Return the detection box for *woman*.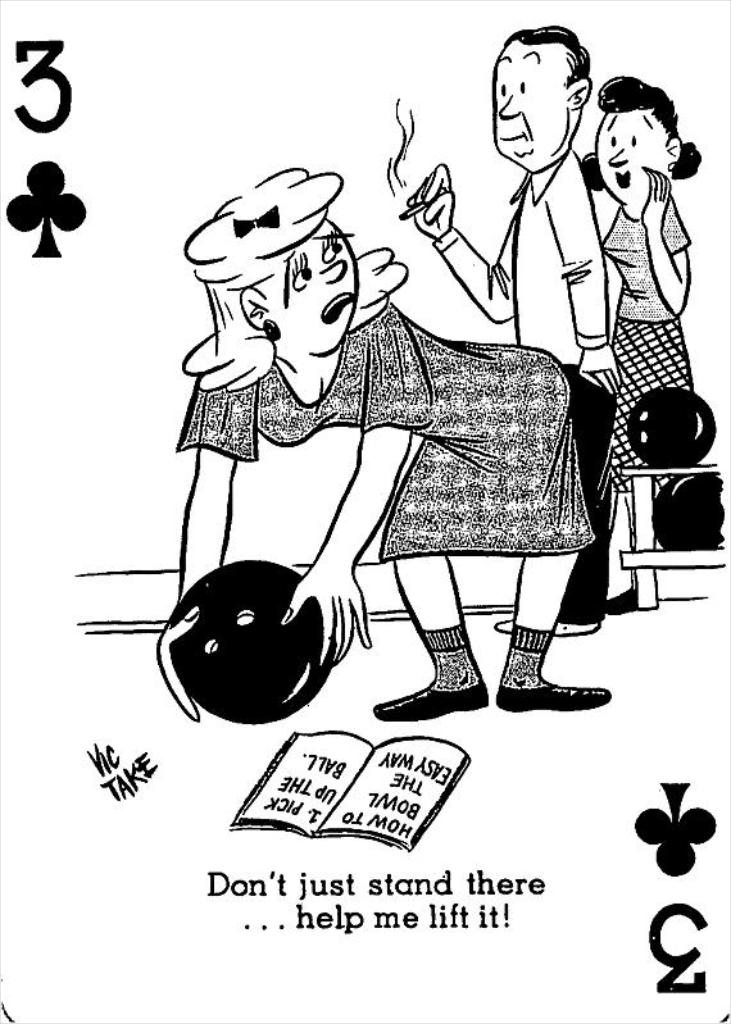
bbox=(141, 115, 607, 743).
